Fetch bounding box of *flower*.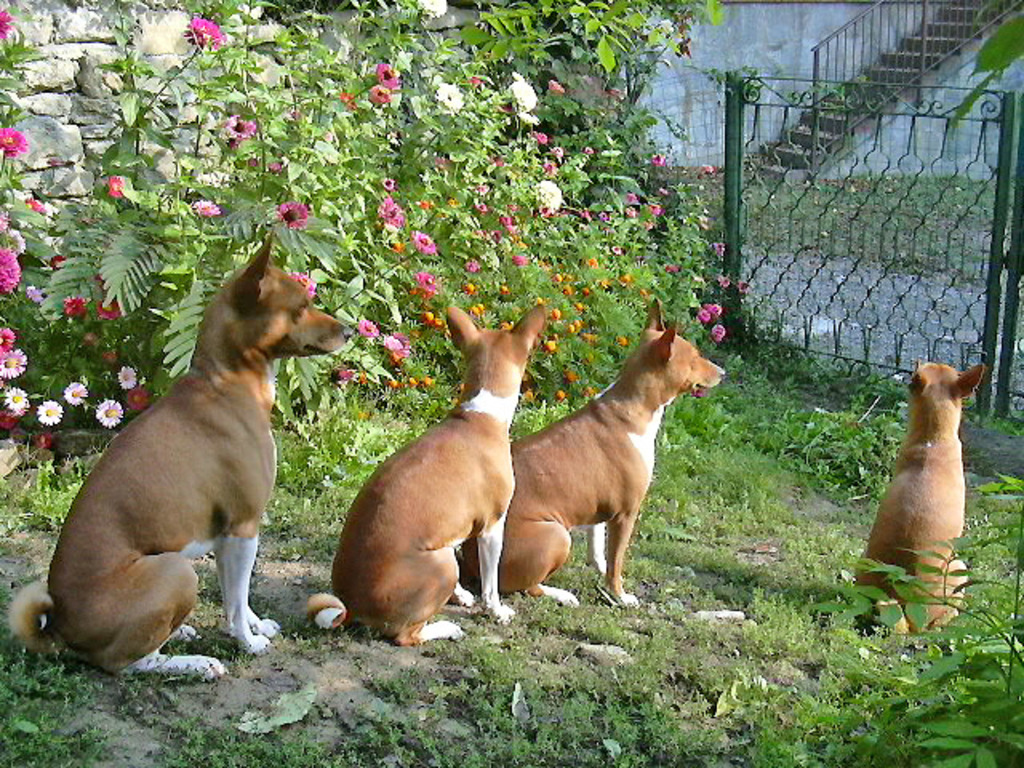
Bbox: select_region(406, 226, 430, 250).
